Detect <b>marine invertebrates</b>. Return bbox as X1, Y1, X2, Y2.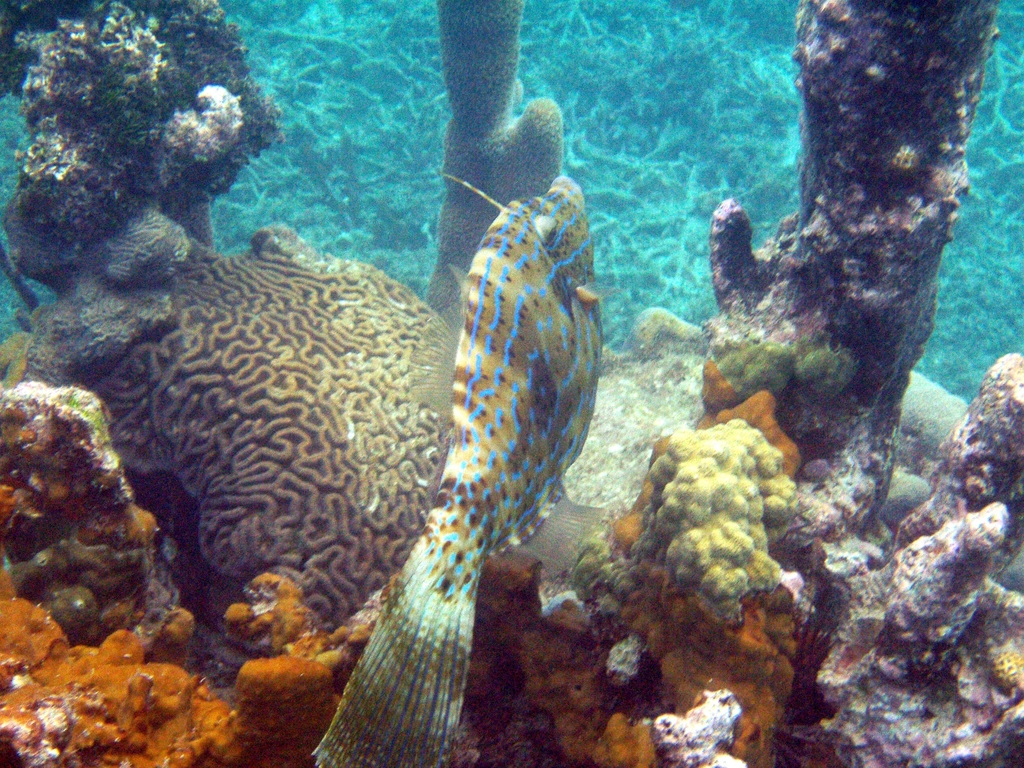
366, 0, 582, 408.
